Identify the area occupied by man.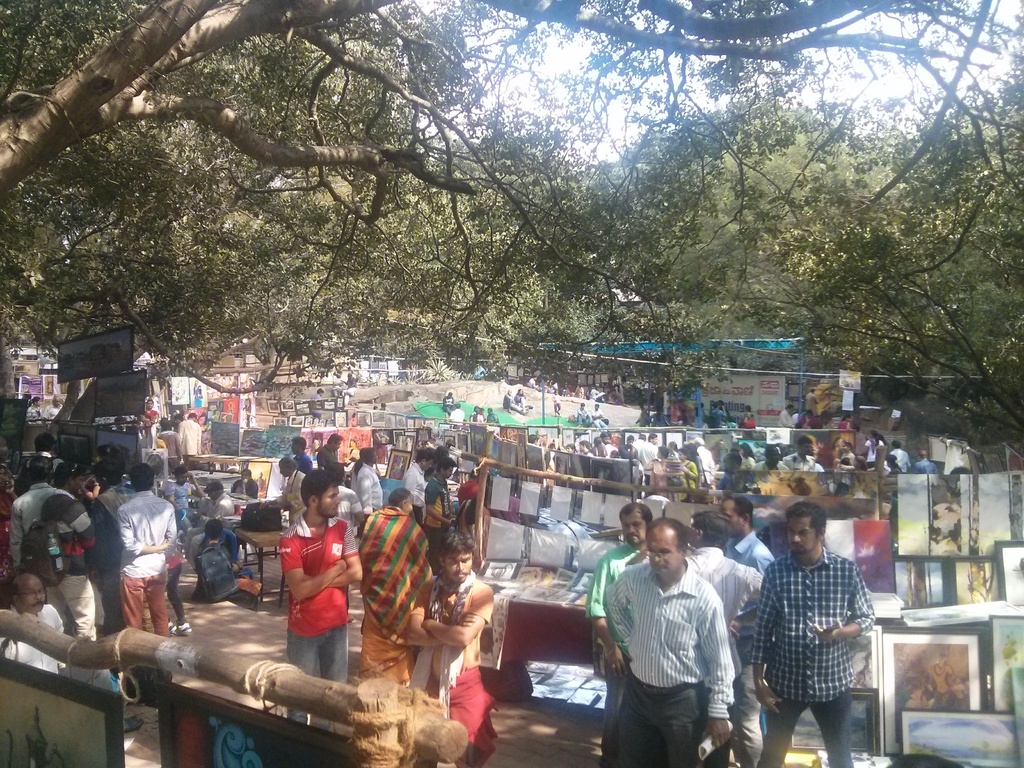
Area: 412 527 495 767.
